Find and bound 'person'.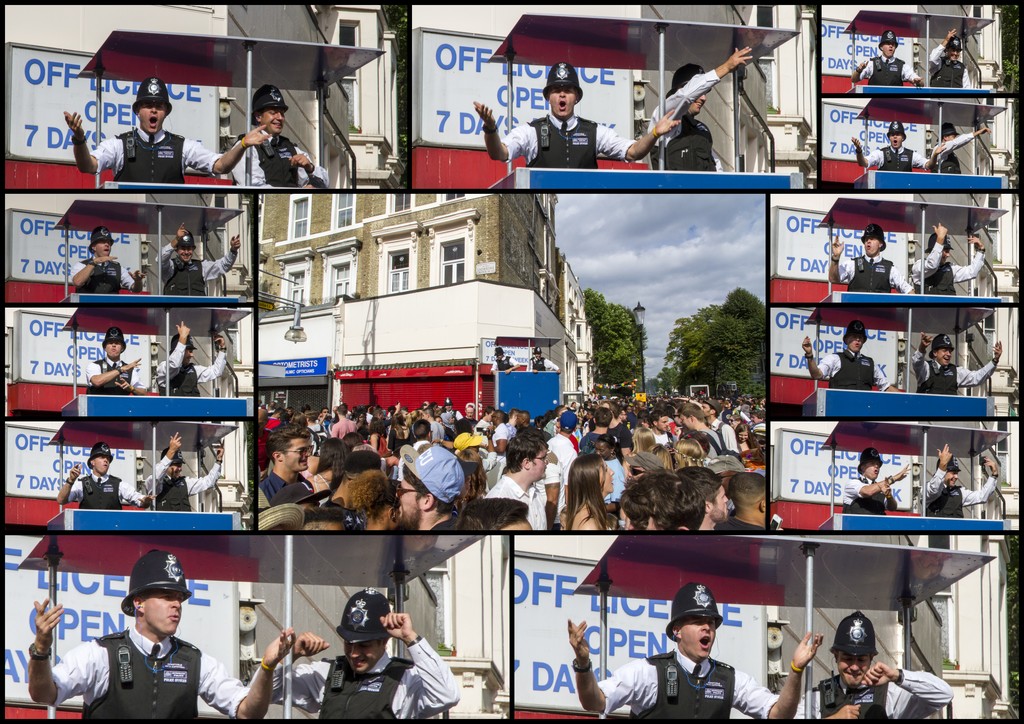
Bound: Rect(498, 342, 522, 374).
